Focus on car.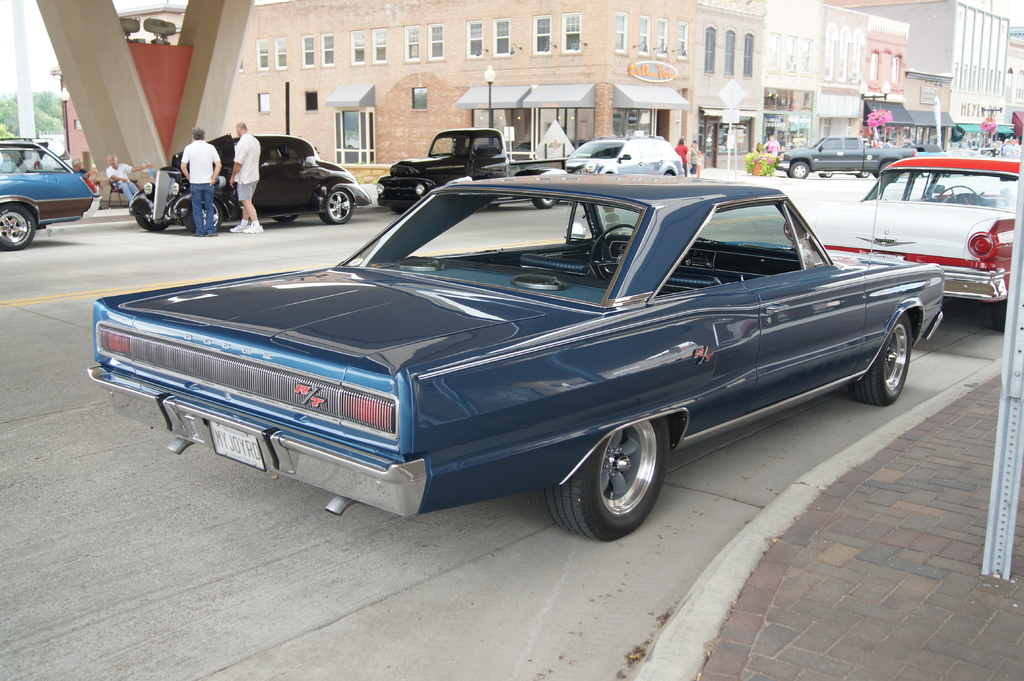
Focused at (943, 150, 989, 176).
